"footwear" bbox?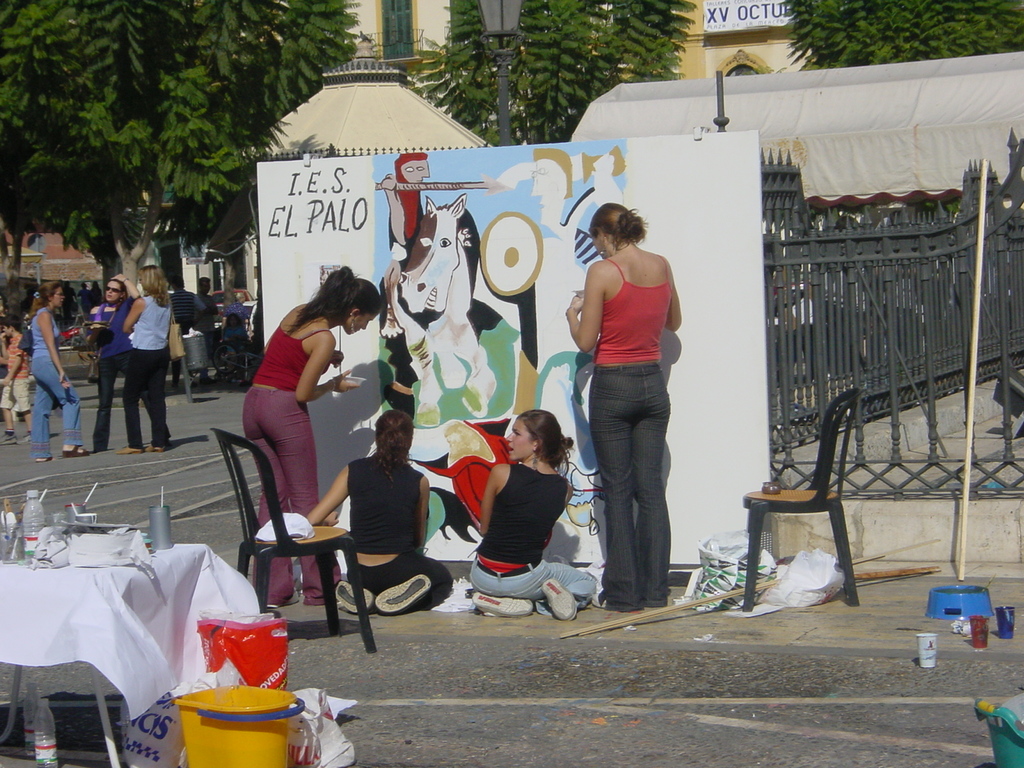
374:575:432:614
